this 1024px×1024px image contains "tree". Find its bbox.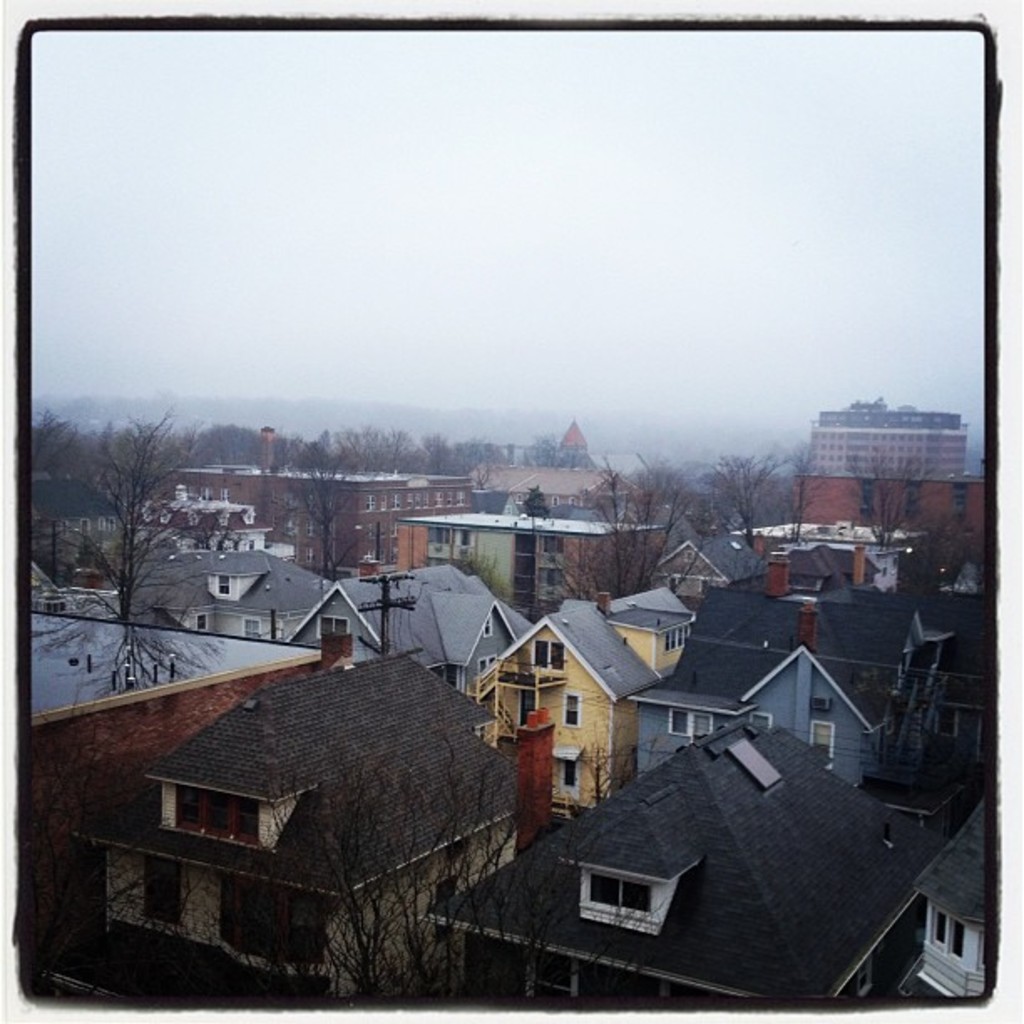
l=45, t=373, r=236, b=673.
